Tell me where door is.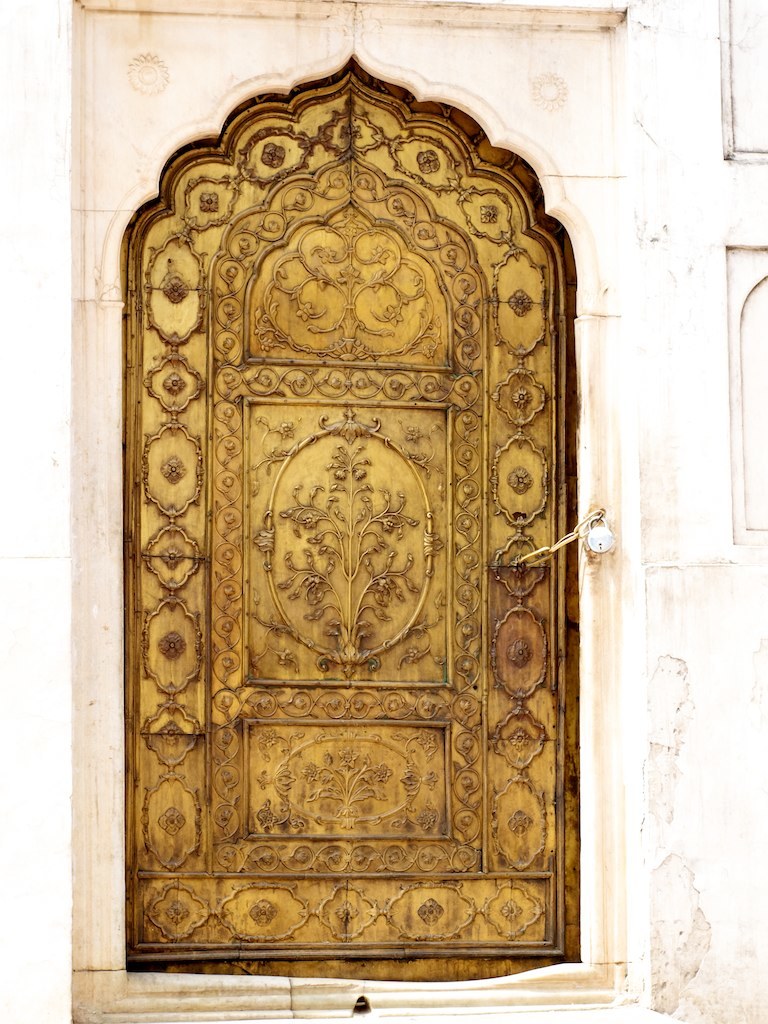
door is at select_region(121, 54, 592, 959).
